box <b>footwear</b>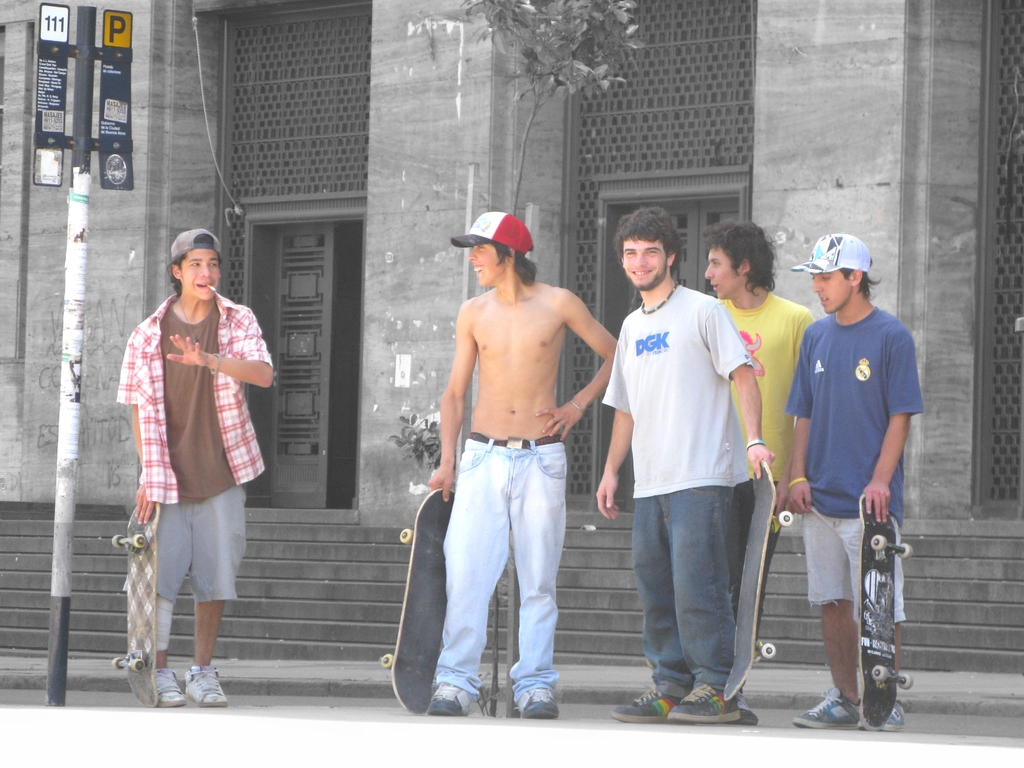
[141, 662, 191, 708]
